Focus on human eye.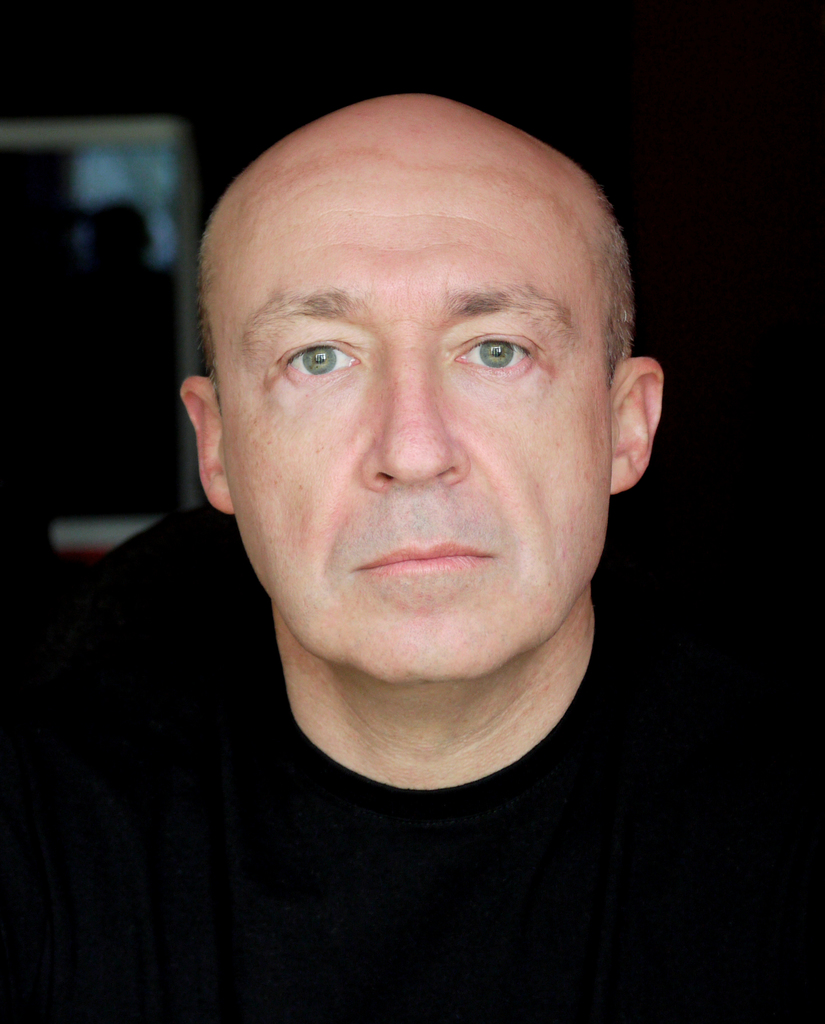
Focused at <bbox>267, 330, 366, 382</bbox>.
